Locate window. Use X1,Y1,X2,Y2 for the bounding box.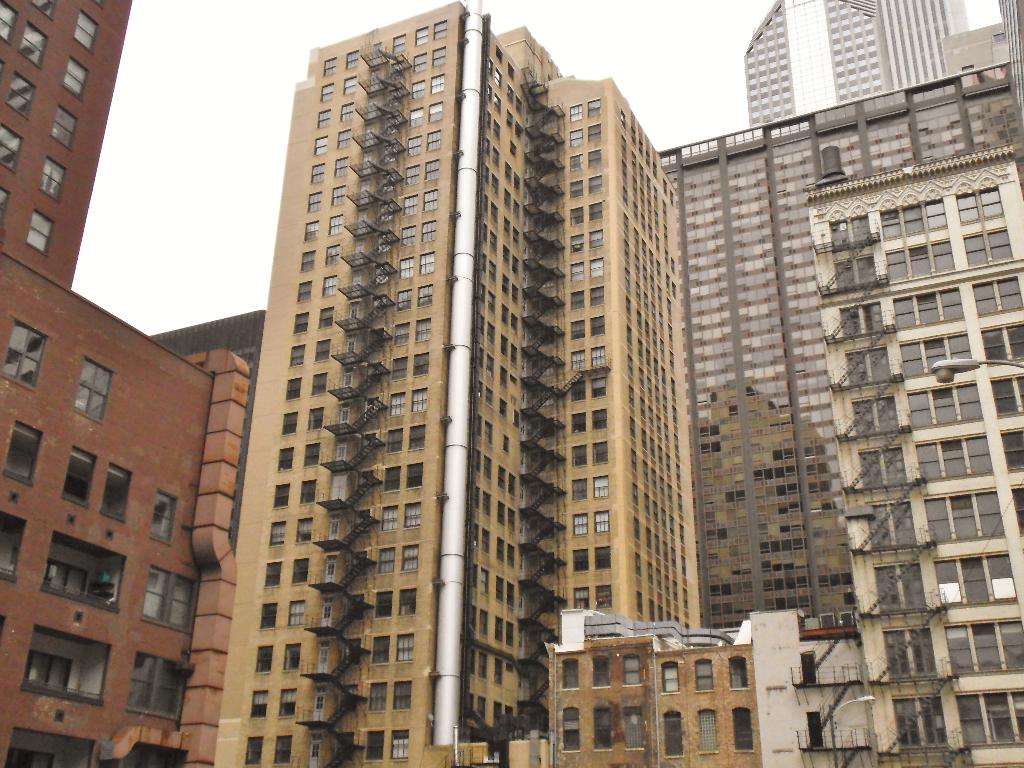
428,135,440,151.
